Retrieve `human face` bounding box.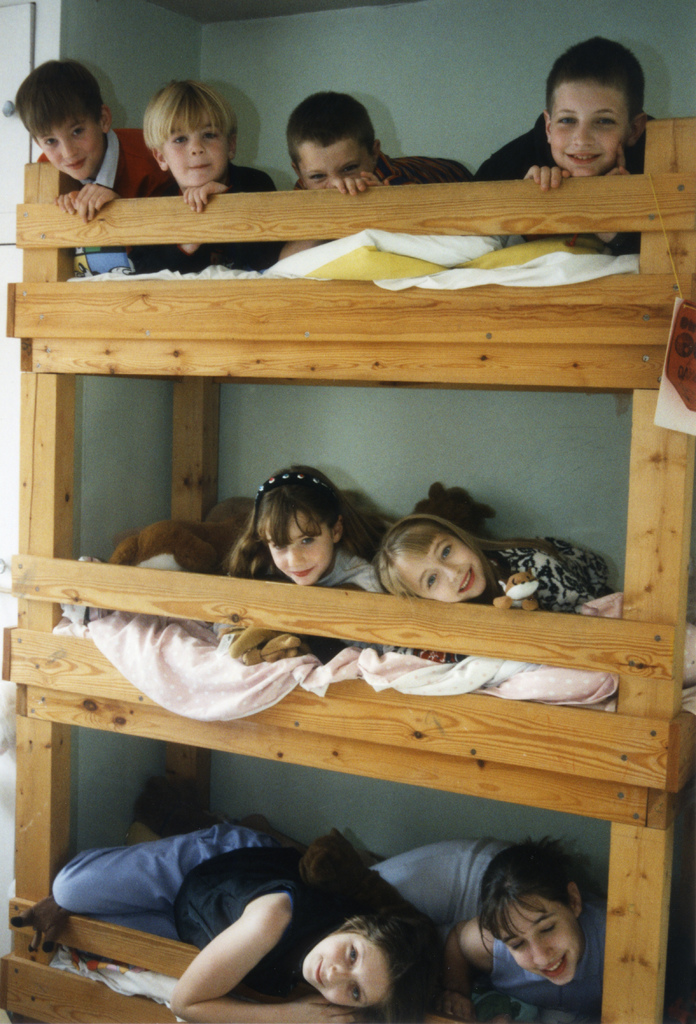
Bounding box: (x1=285, y1=132, x2=376, y2=207).
